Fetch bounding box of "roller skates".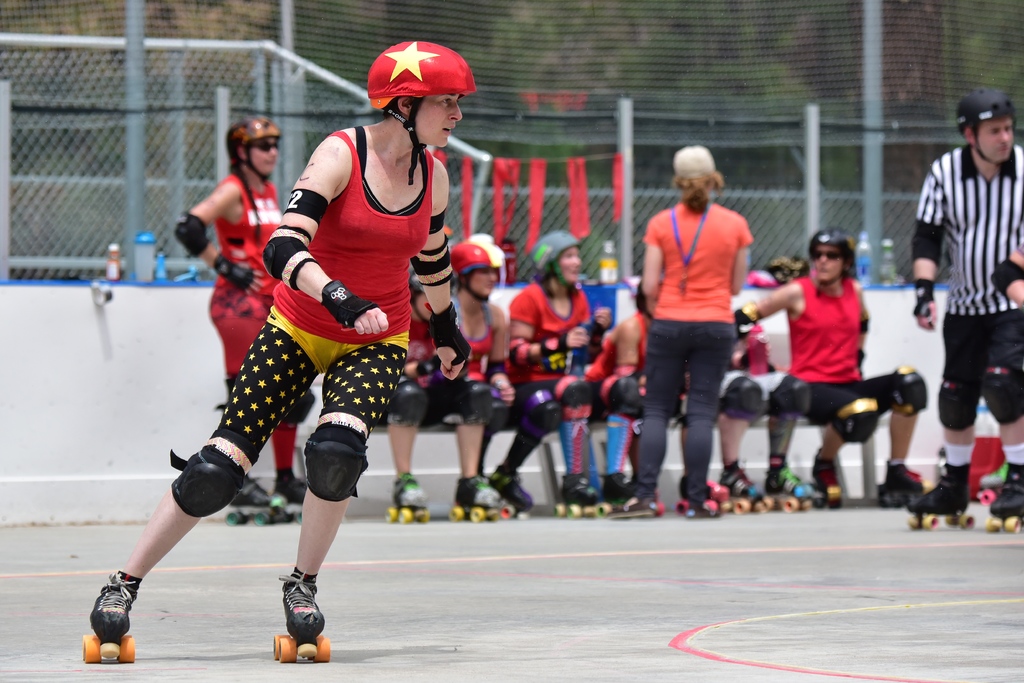
Bbox: x1=984 y1=464 x2=1023 y2=536.
